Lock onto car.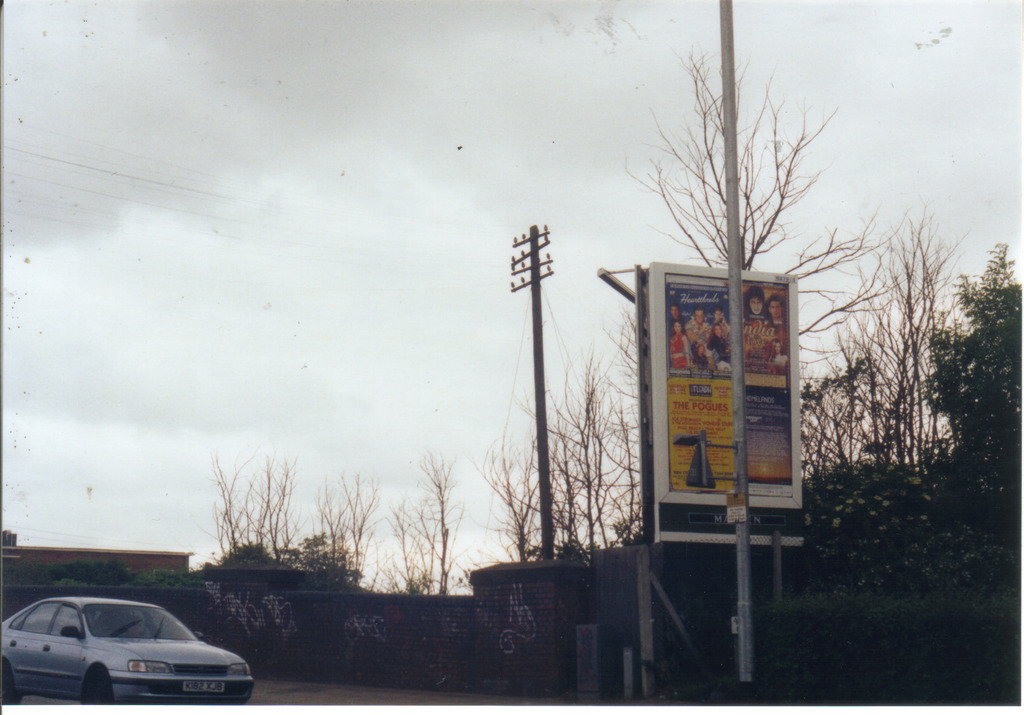
Locked: {"x1": 0, "y1": 603, "x2": 236, "y2": 712}.
